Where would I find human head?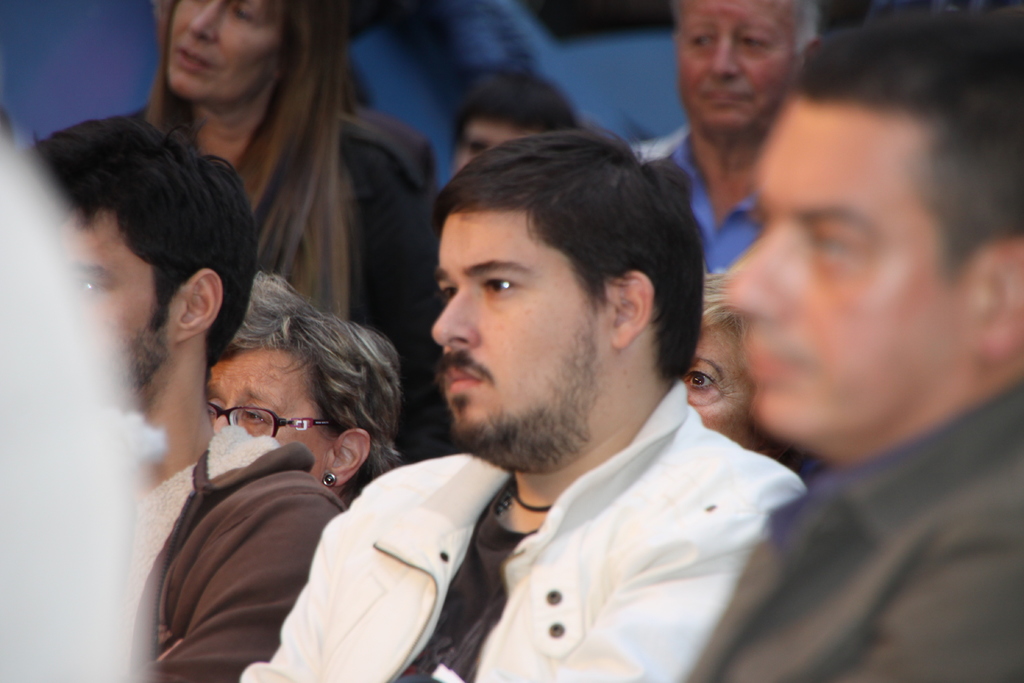
At box=[722, 0, 1023, 450].
